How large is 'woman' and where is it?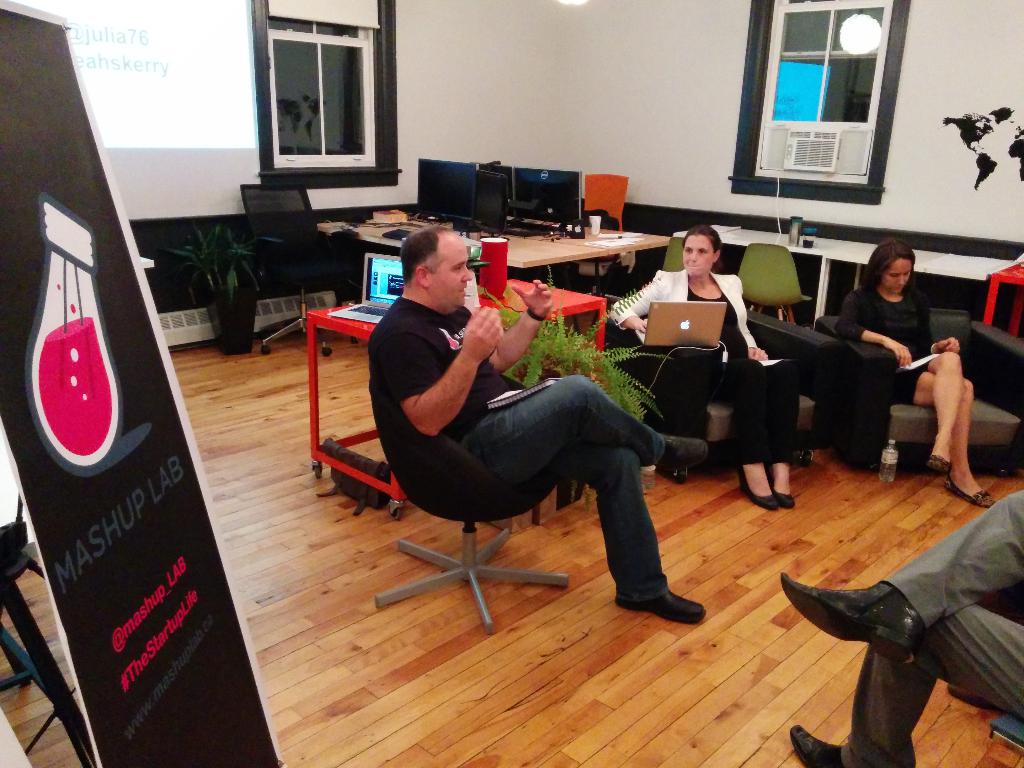
Bounding box: Rect(828, 230, 952, 486).
